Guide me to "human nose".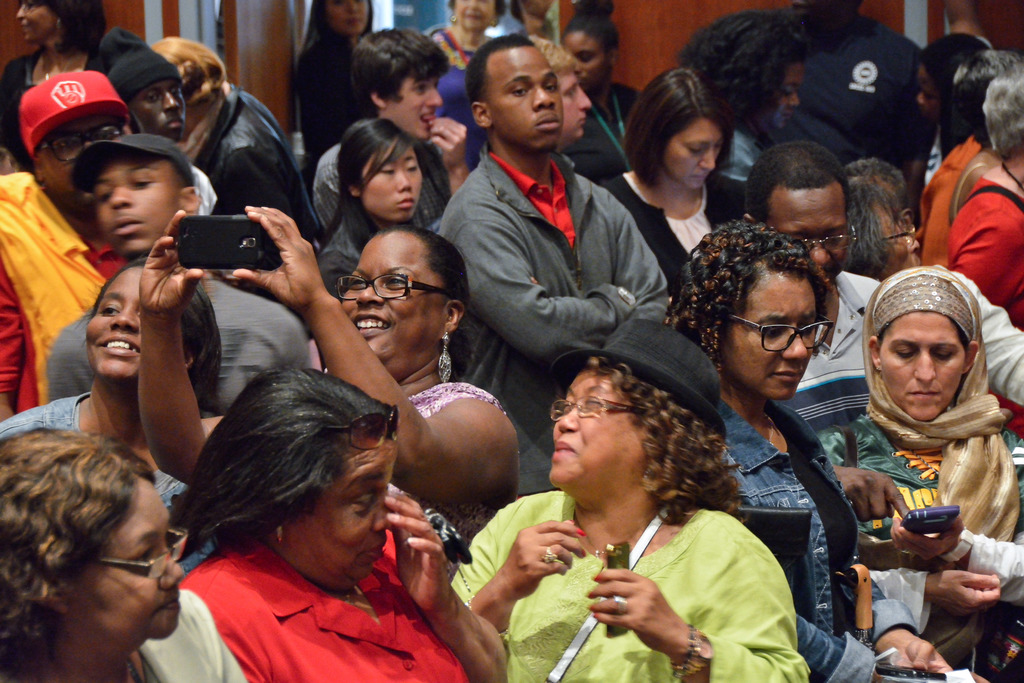
Guidance: rect(780, 328, 808, 363).
